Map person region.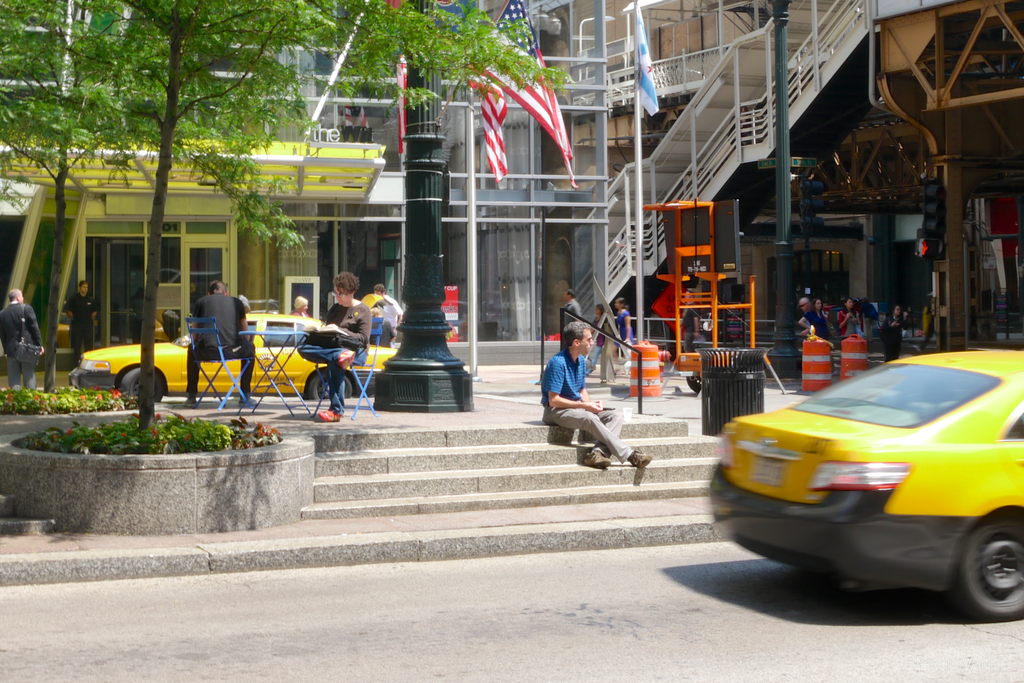
Mapped to bbox=[184, 272, 240, 403].
